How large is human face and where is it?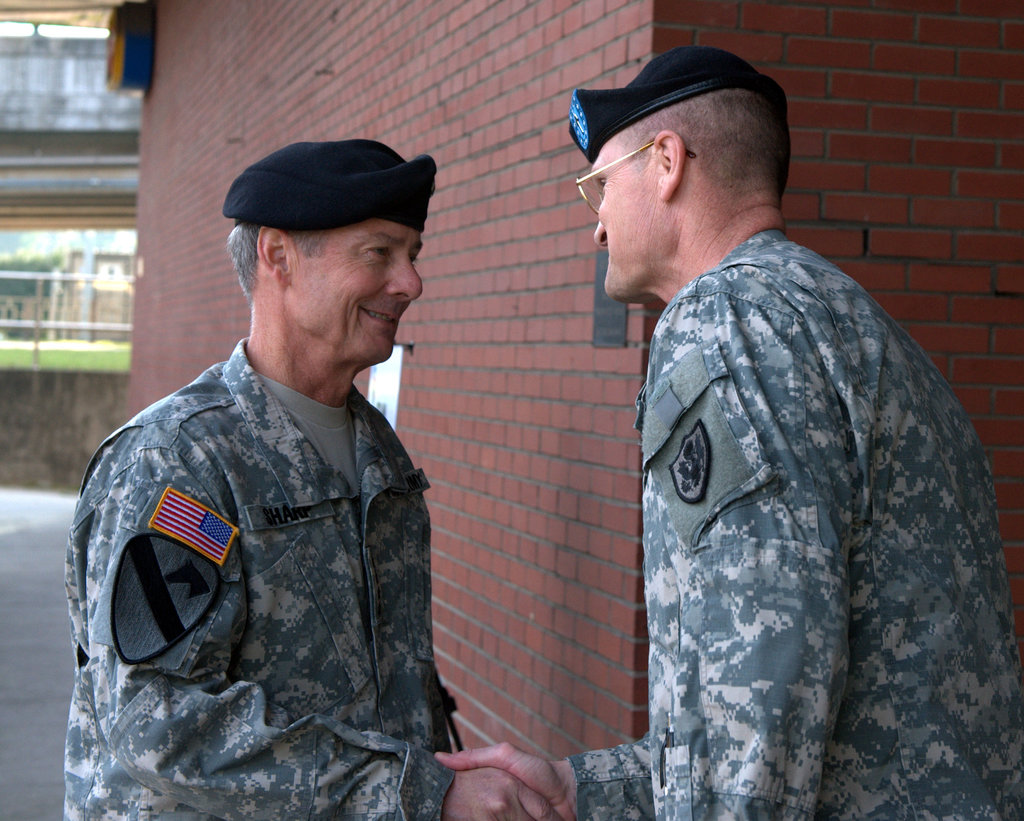
Bounding box: <region>594, 129, 660, 293</region>.
